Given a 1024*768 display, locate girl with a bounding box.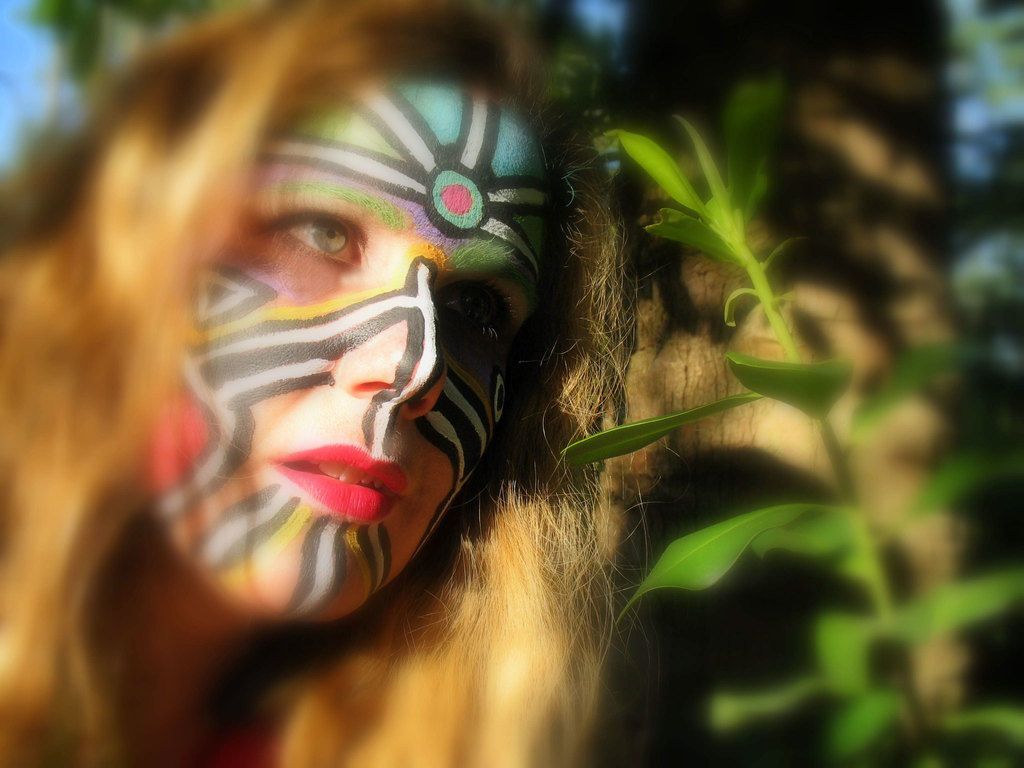
Located: crop(0, 0, 662, 765).
